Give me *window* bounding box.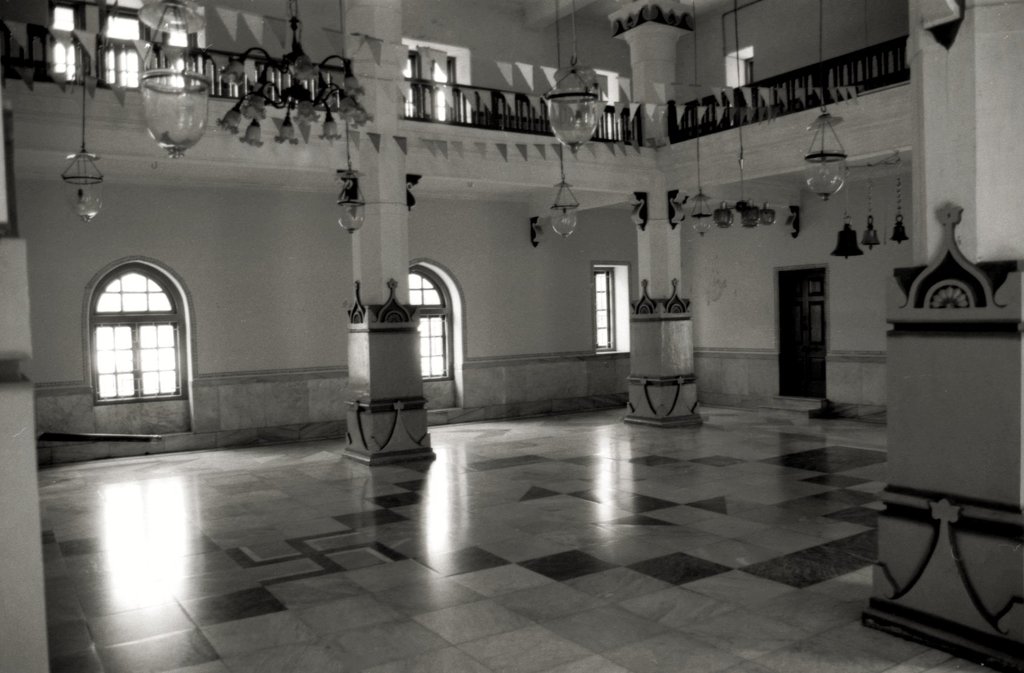
bbox(74, 249, 186, 416).
